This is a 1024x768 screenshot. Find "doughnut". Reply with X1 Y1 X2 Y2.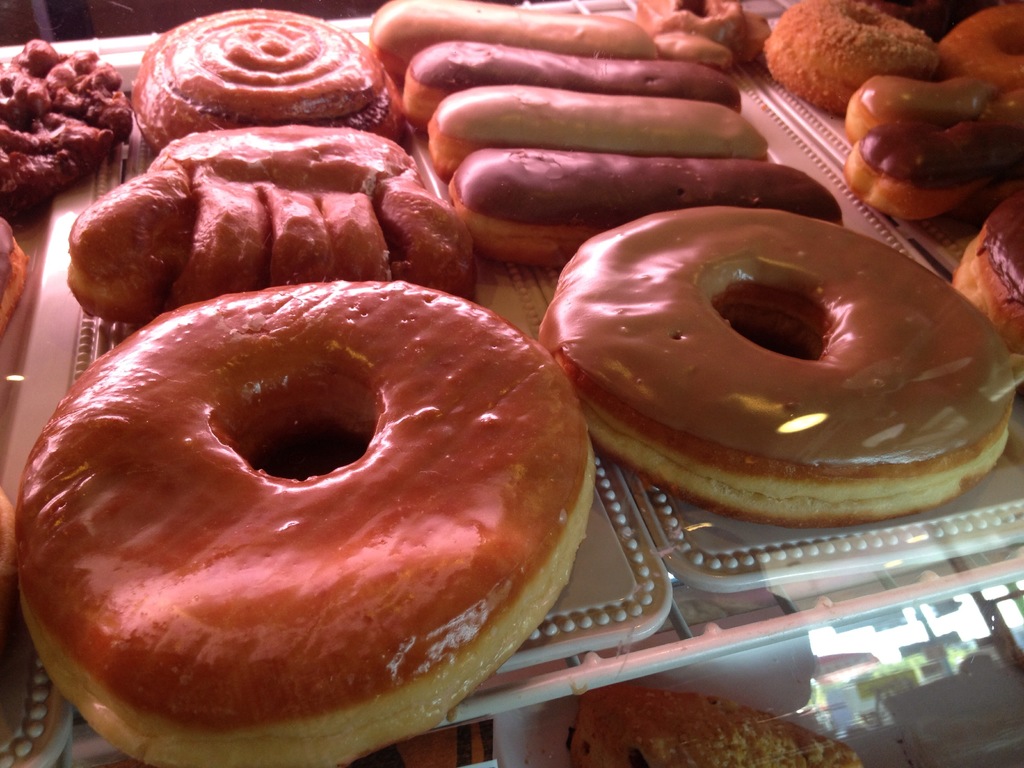
534 202 1023 527.
